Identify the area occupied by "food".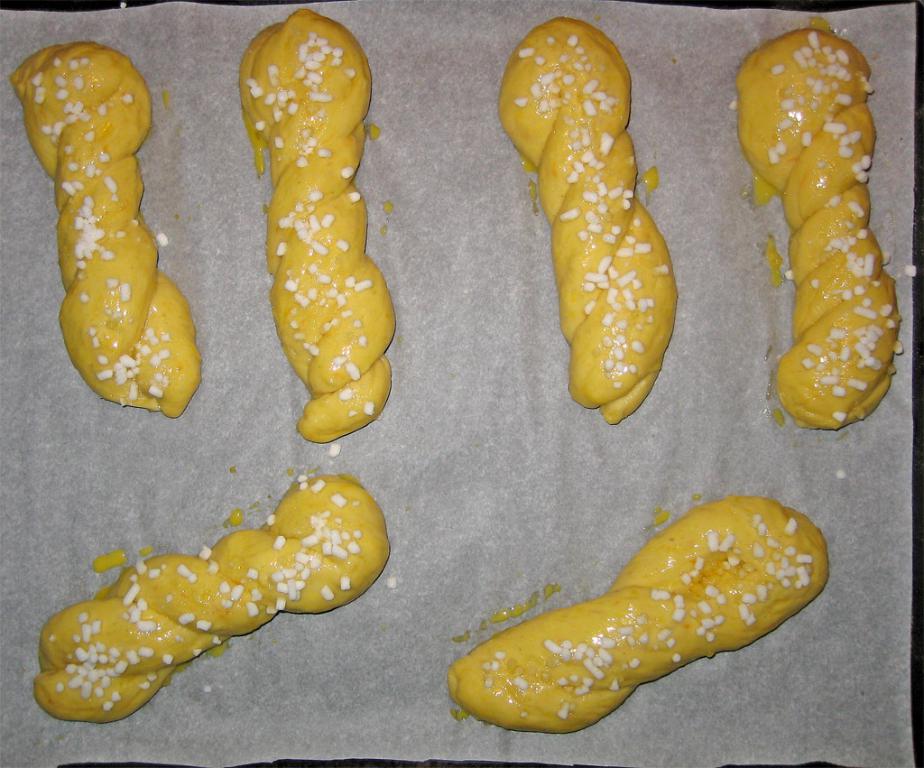
Area: left=732, top=18, right=903, bottom=431.
